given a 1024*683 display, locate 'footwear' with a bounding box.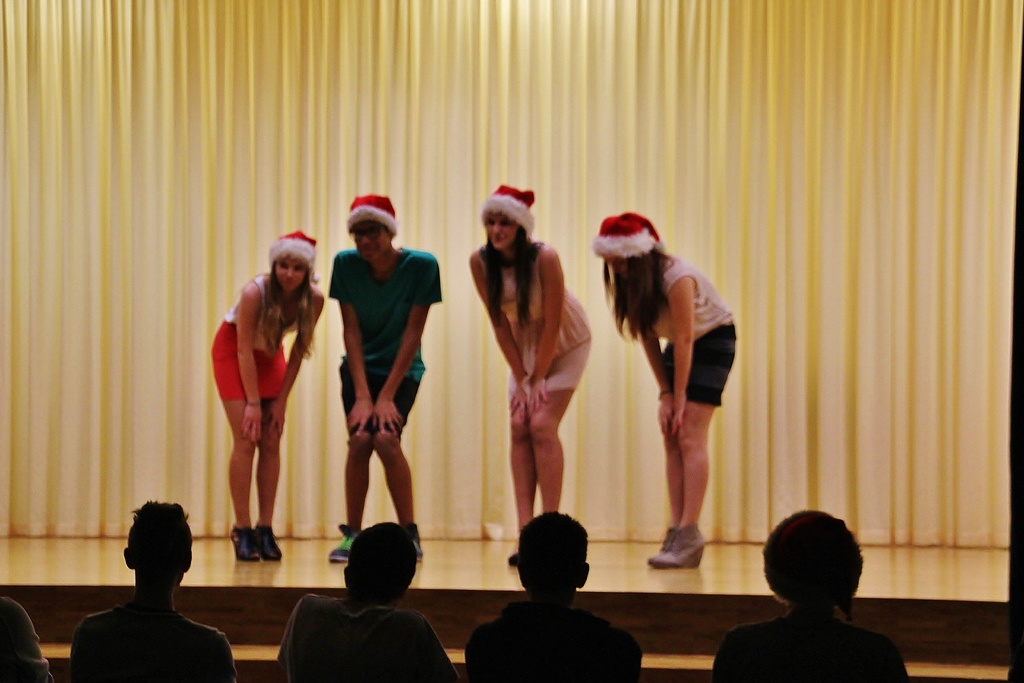
Located: 328 518 361 562.
